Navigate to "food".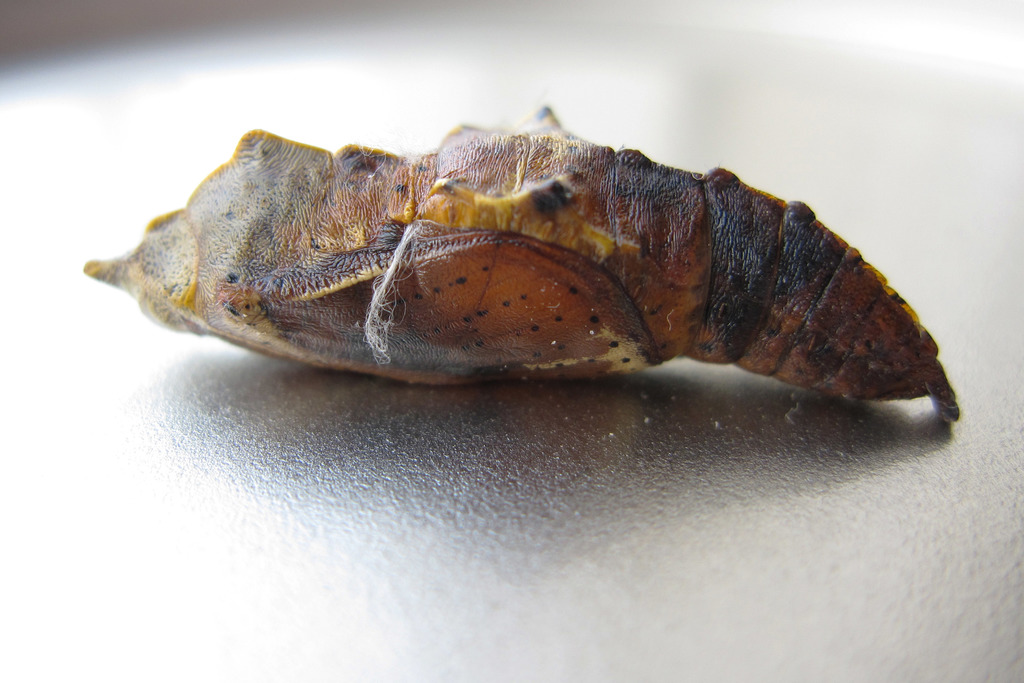
Navigation target: [x1=87, y1=109, x2=957, y2=421].
